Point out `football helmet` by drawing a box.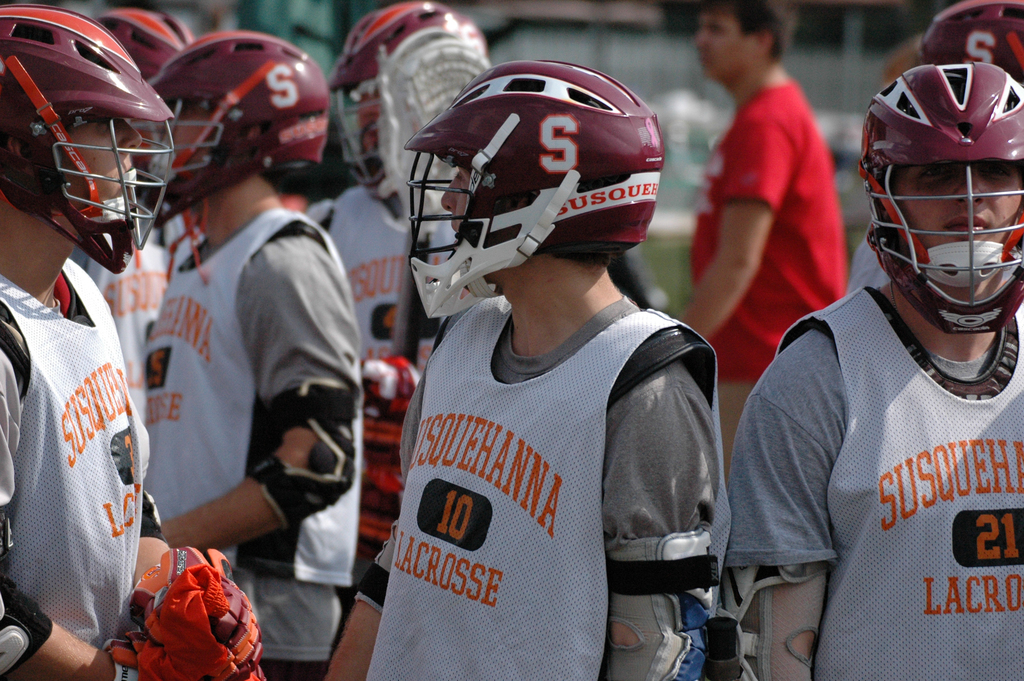
416, 62, 675, 289.
